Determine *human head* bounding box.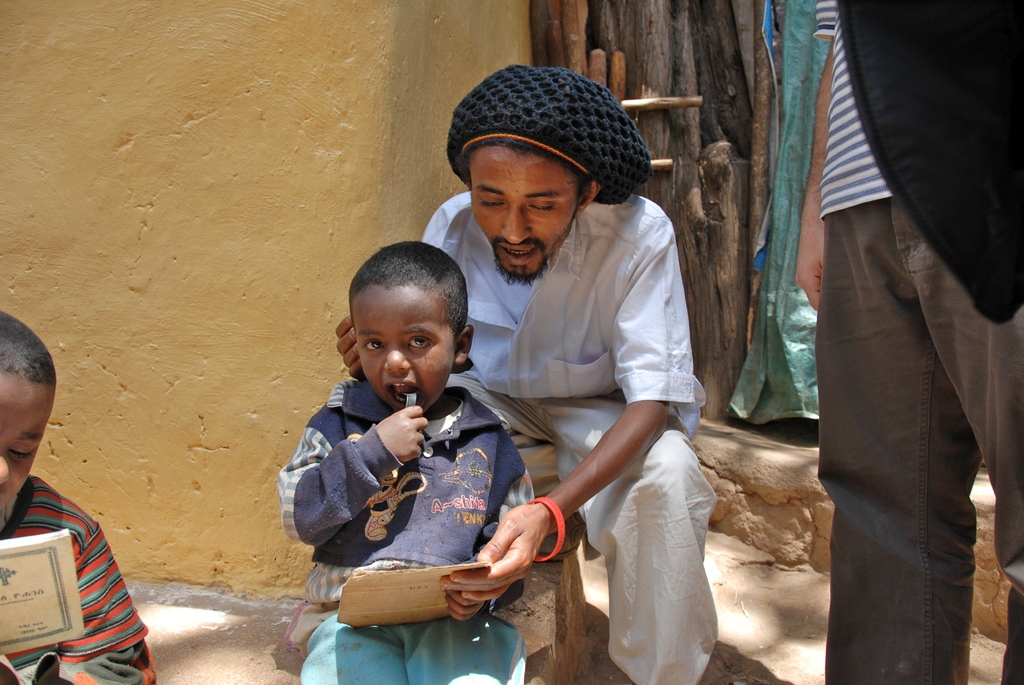
Determined: 0, 304, 58, 512.
